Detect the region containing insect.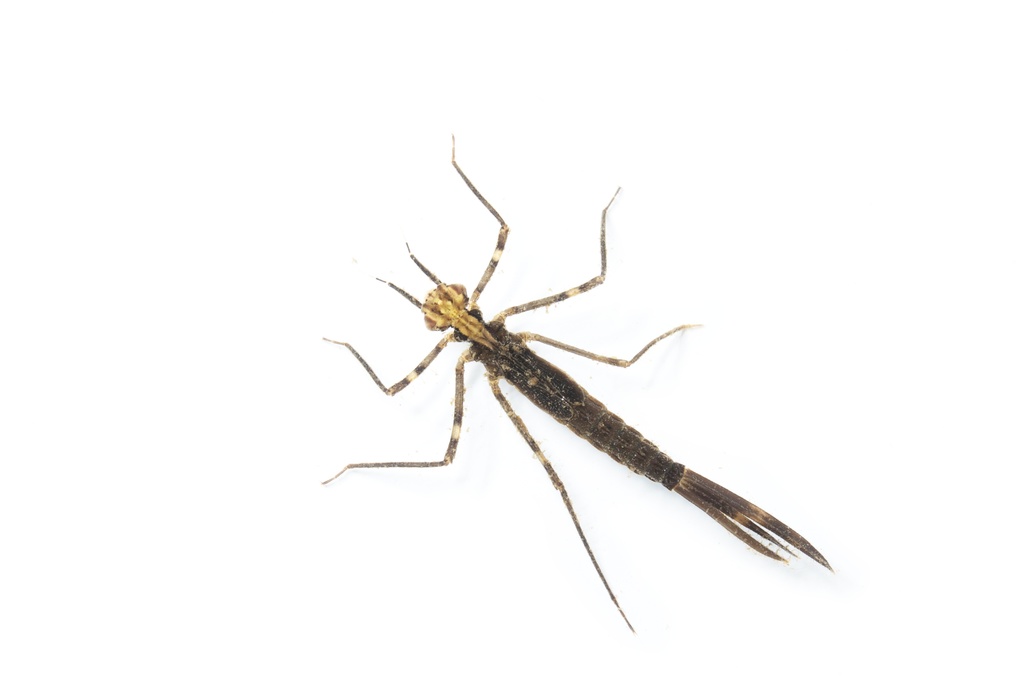
(x1=319, y1=132, x2=829, y2=641).
